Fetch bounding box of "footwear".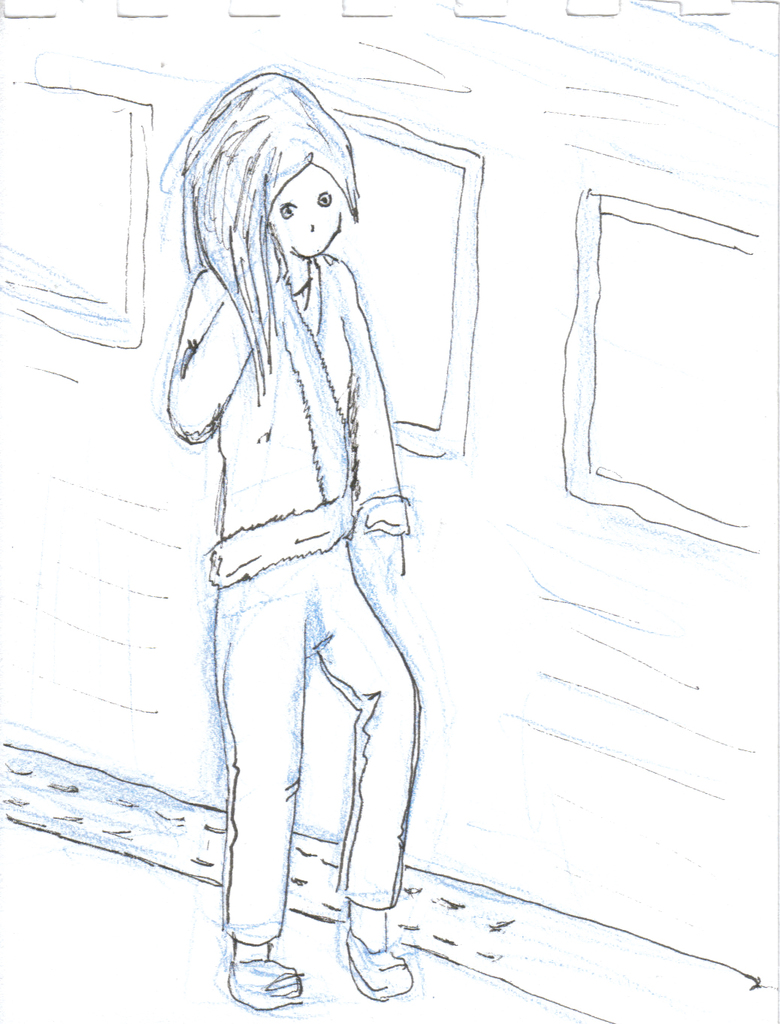
Bbox: pyautogui.locateOnScreen(346, 919, 413, 1008).
